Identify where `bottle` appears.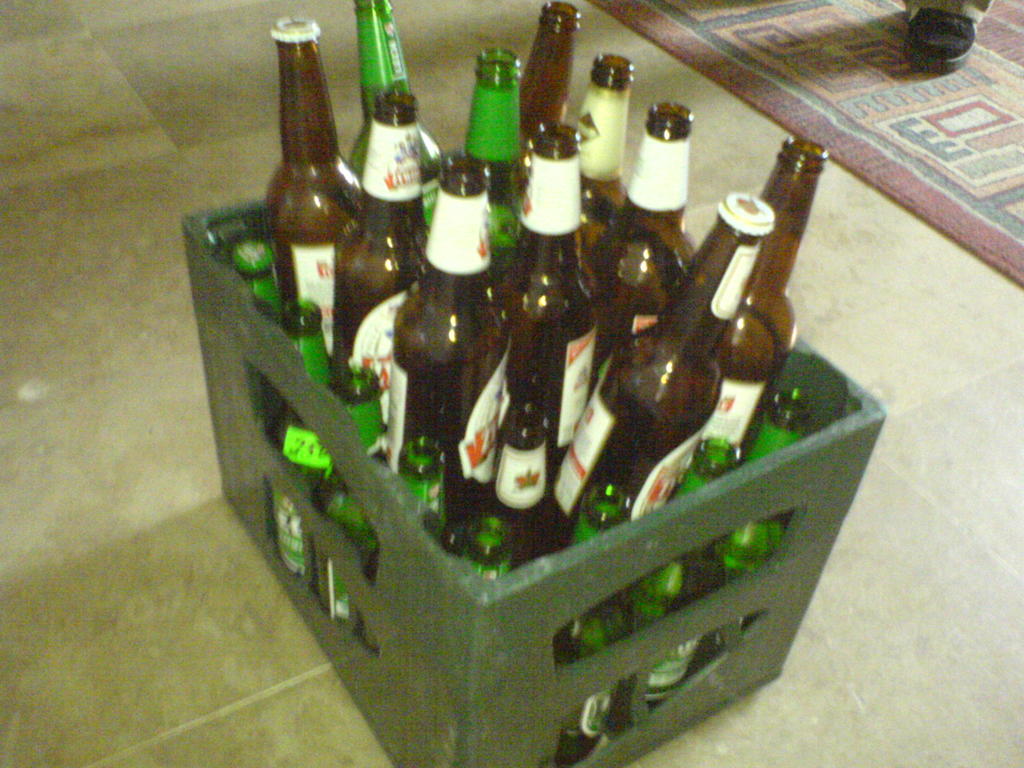
Appears at {"x1": 674, "y1": 392, "x2": 808, "y2": 657}.
